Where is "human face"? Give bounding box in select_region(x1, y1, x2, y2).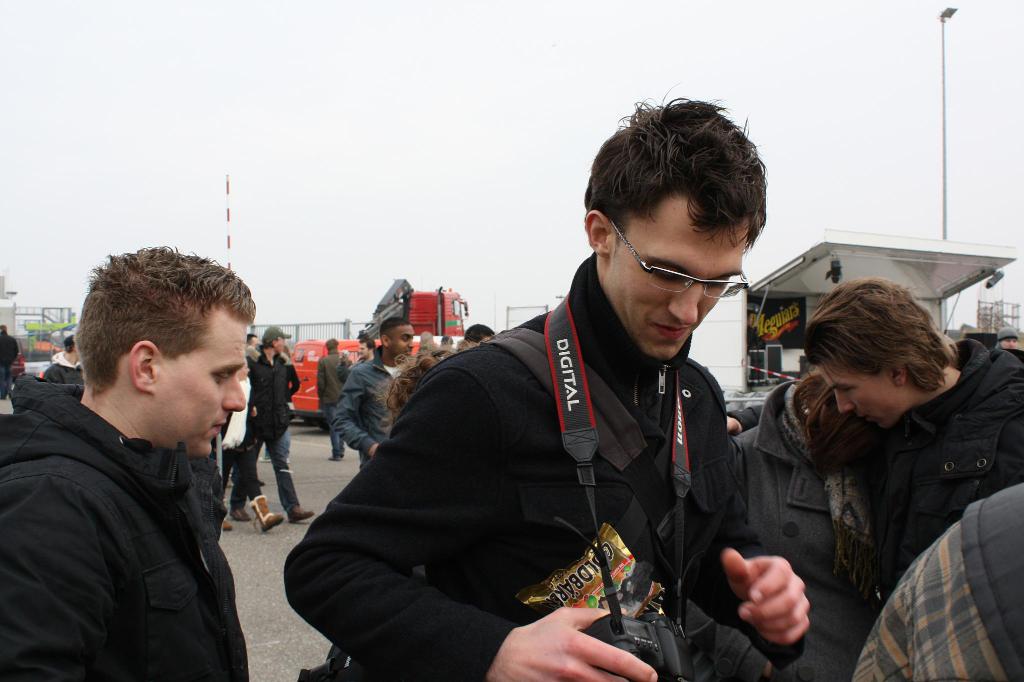
select_region(164, 307, 248, 476).
